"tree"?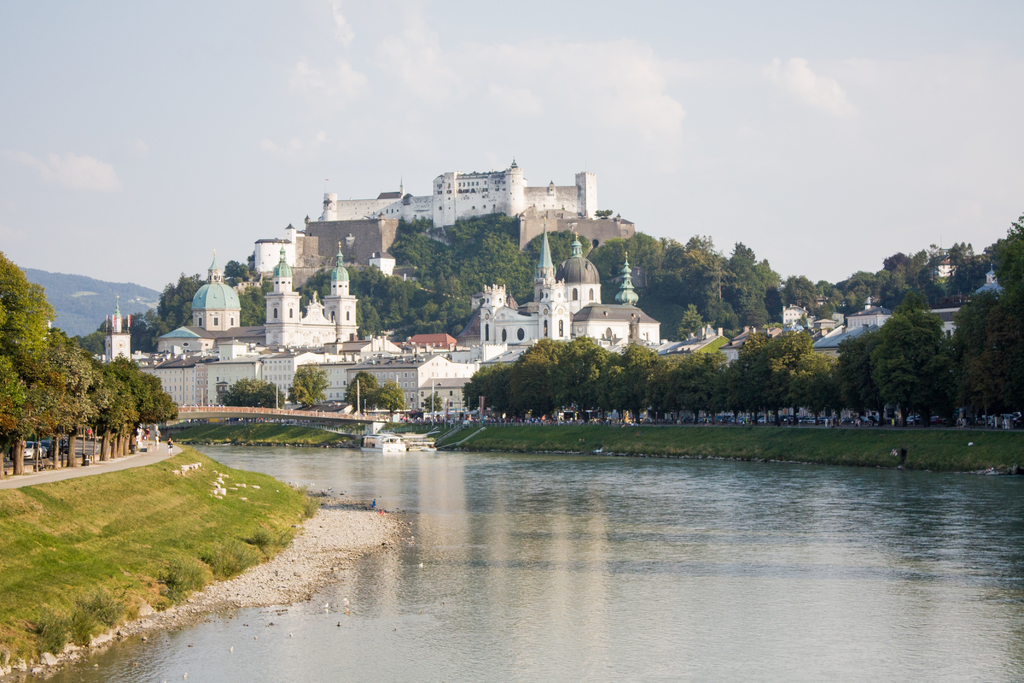
<bbox>374, 374, 405, 413</bbox>
